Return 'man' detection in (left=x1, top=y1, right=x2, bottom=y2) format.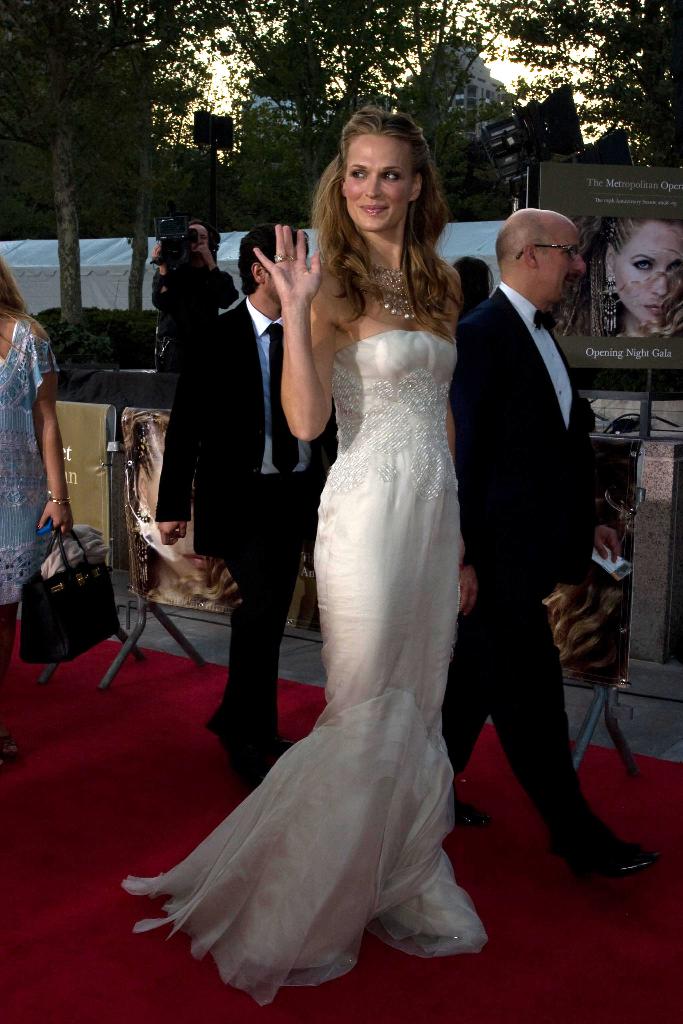
(left=154, top=223, right=243, bottom=380).
